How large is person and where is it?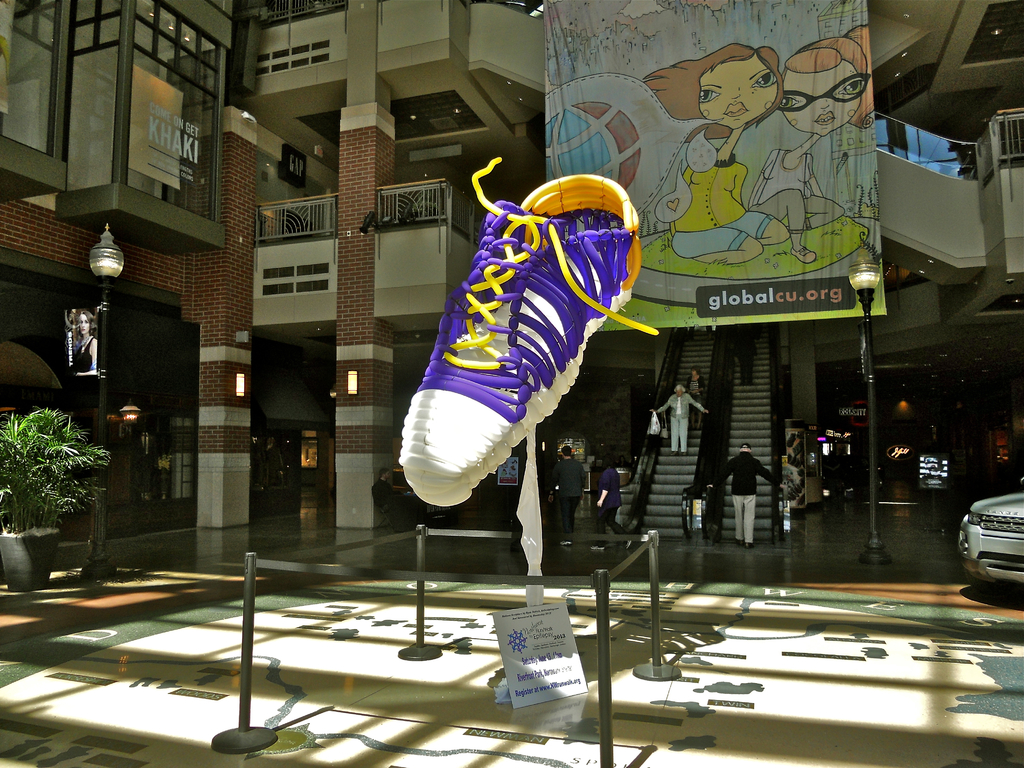
Bounding box: [732,326,761,385].
